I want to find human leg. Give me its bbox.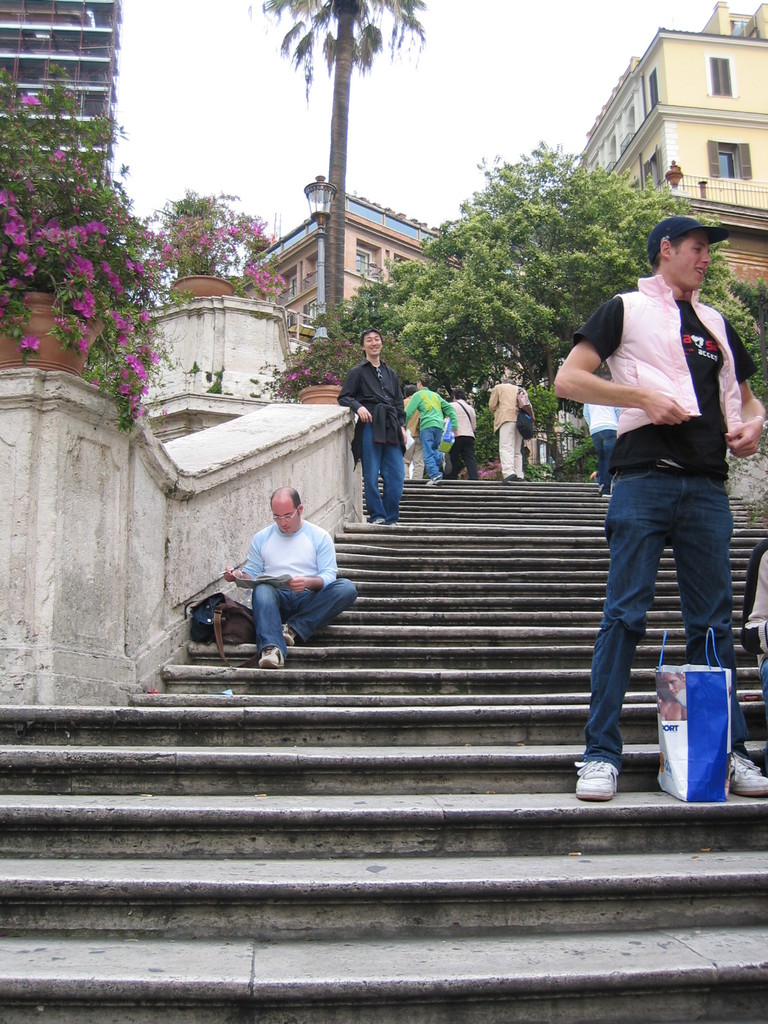
(433,419,445,473).
